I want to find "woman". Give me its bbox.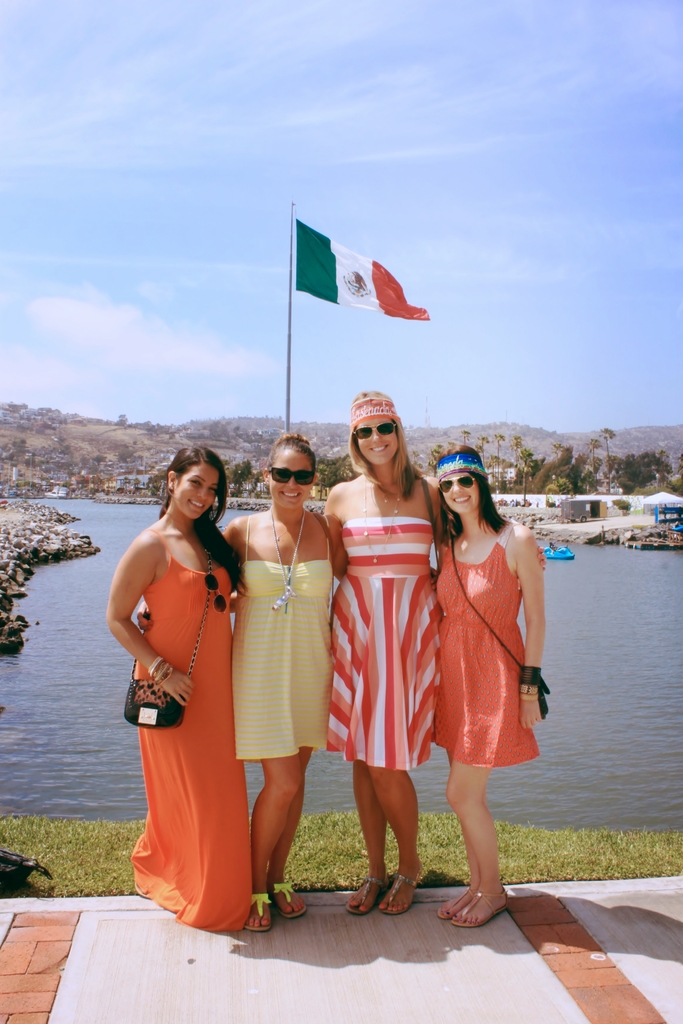
429,443,551,931.
